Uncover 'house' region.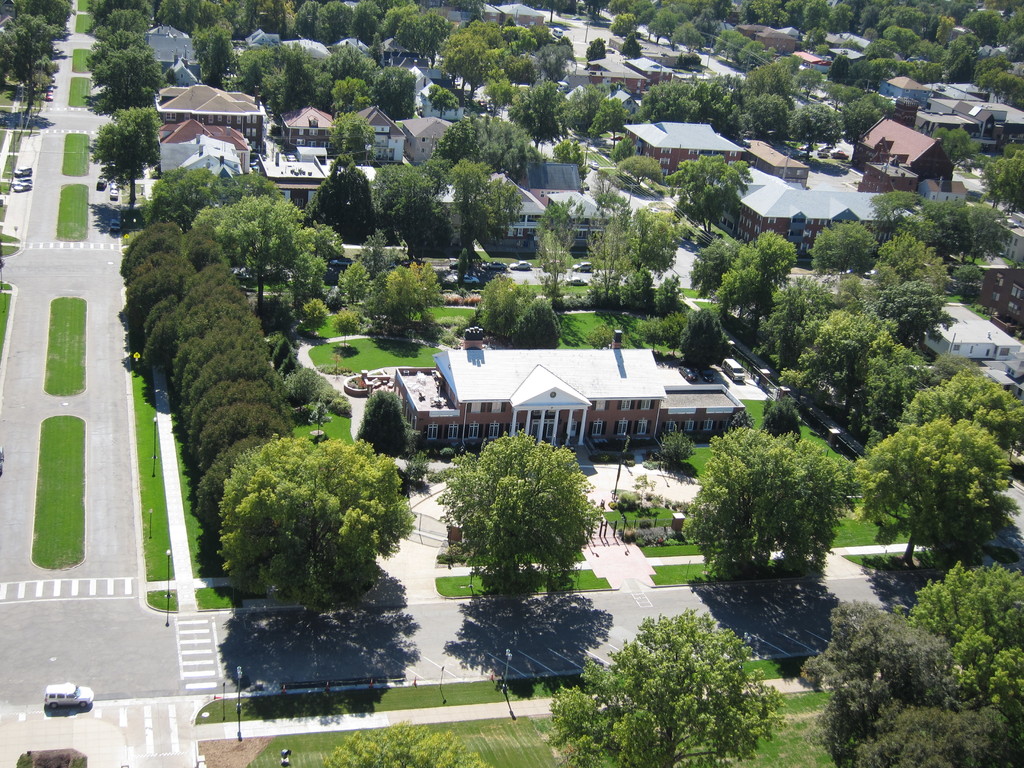
Uncovered: x1=150 y1=82 x2=264 y2=182.
